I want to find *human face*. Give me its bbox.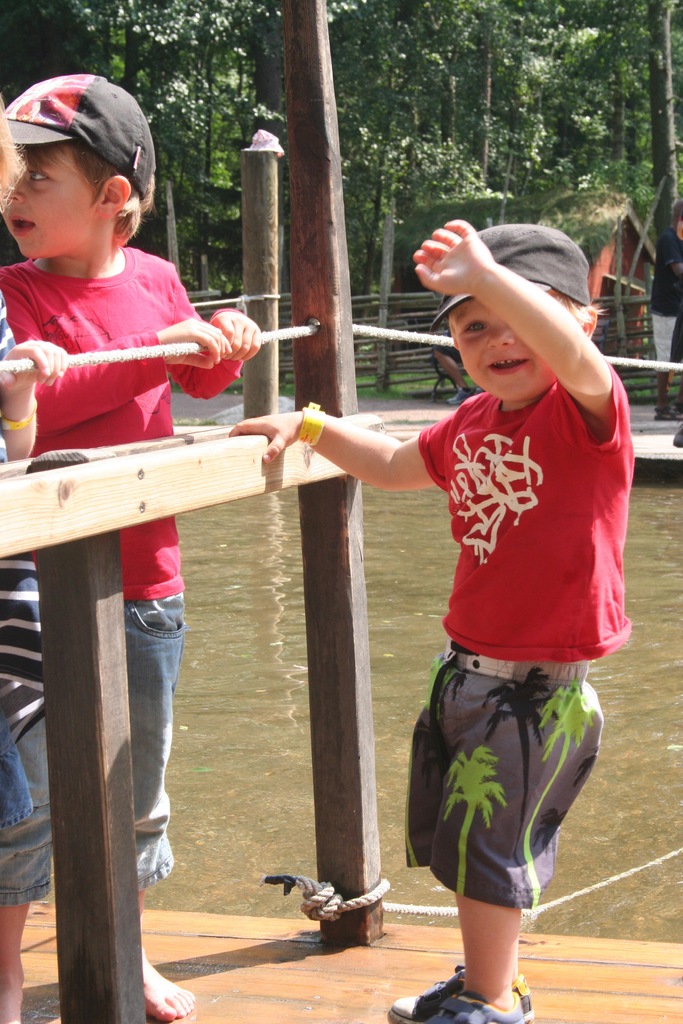
locate(451, 303, 547, 392).
